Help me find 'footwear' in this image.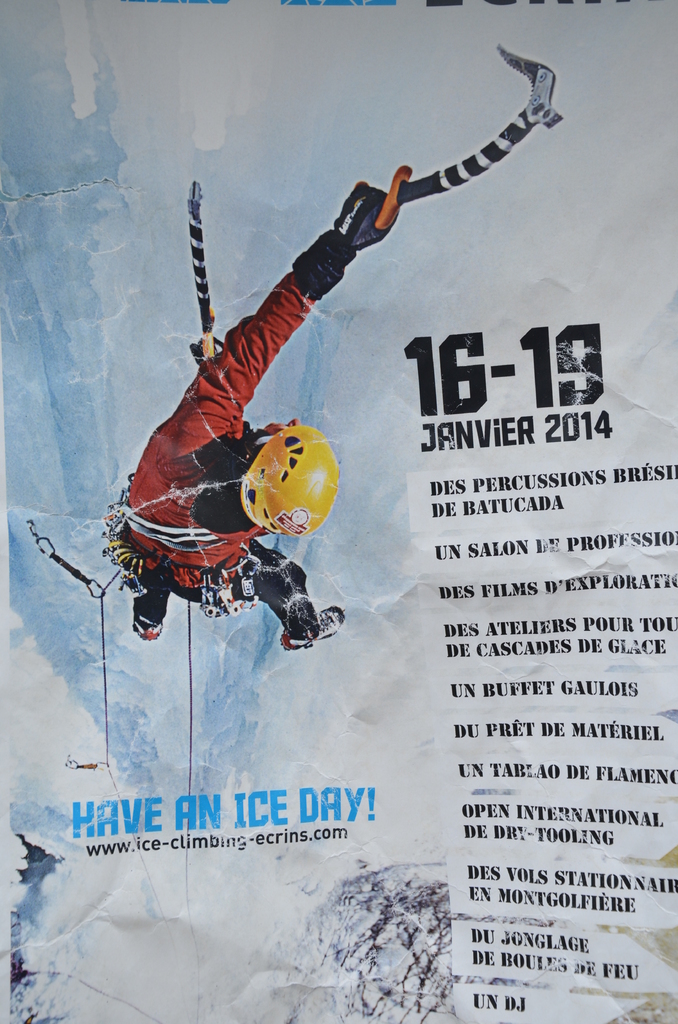
Found it: box(283, 590, 323, 643).
